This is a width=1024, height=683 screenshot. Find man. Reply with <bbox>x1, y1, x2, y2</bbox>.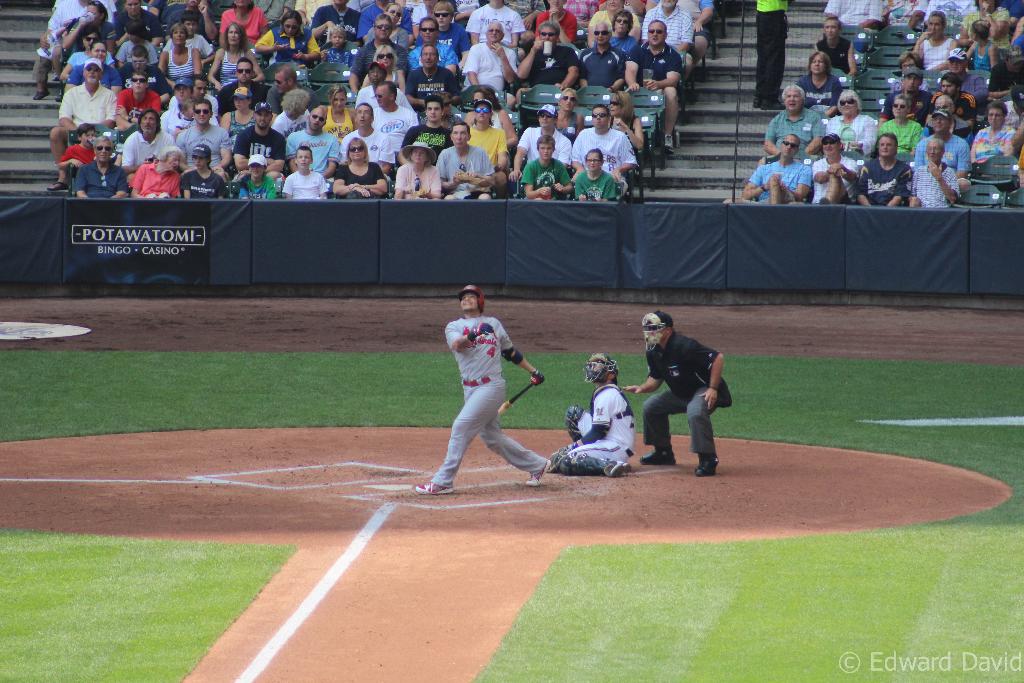
<bbox>810, 129, 856, 204</bbox>.
